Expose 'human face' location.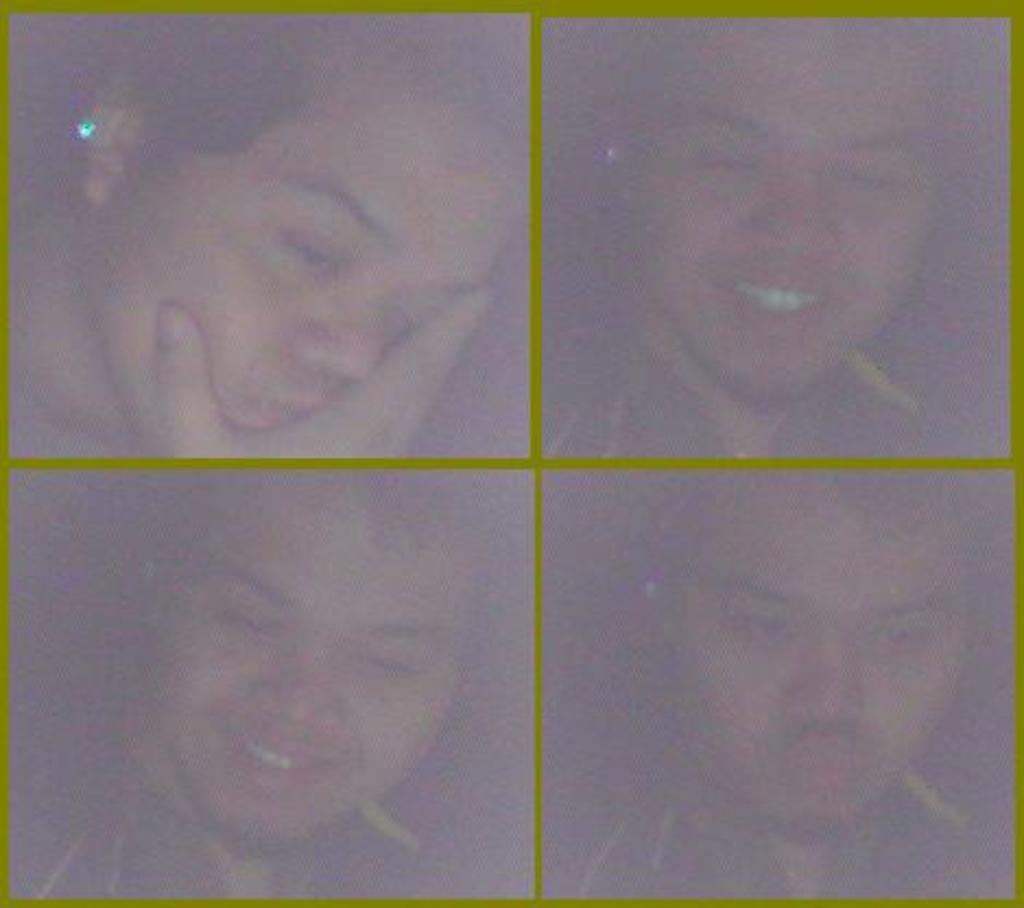
Exposed at pyautogui.locateOnScreen(675, 513, 965, 825).
